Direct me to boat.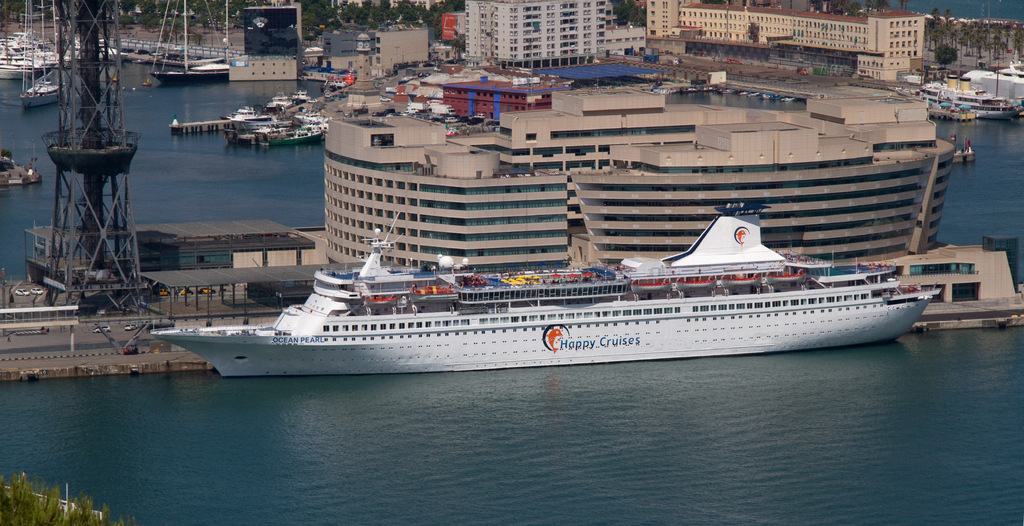
Direction: 21 0 63 107.
